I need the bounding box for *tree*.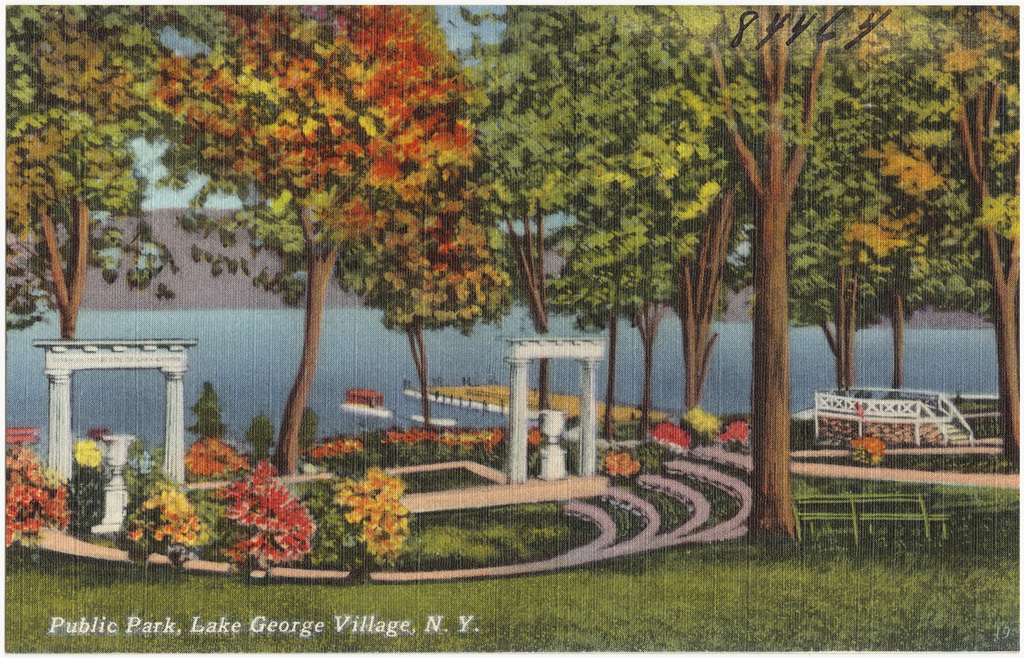
Here it is: rect(337, 166, 518, 437).
